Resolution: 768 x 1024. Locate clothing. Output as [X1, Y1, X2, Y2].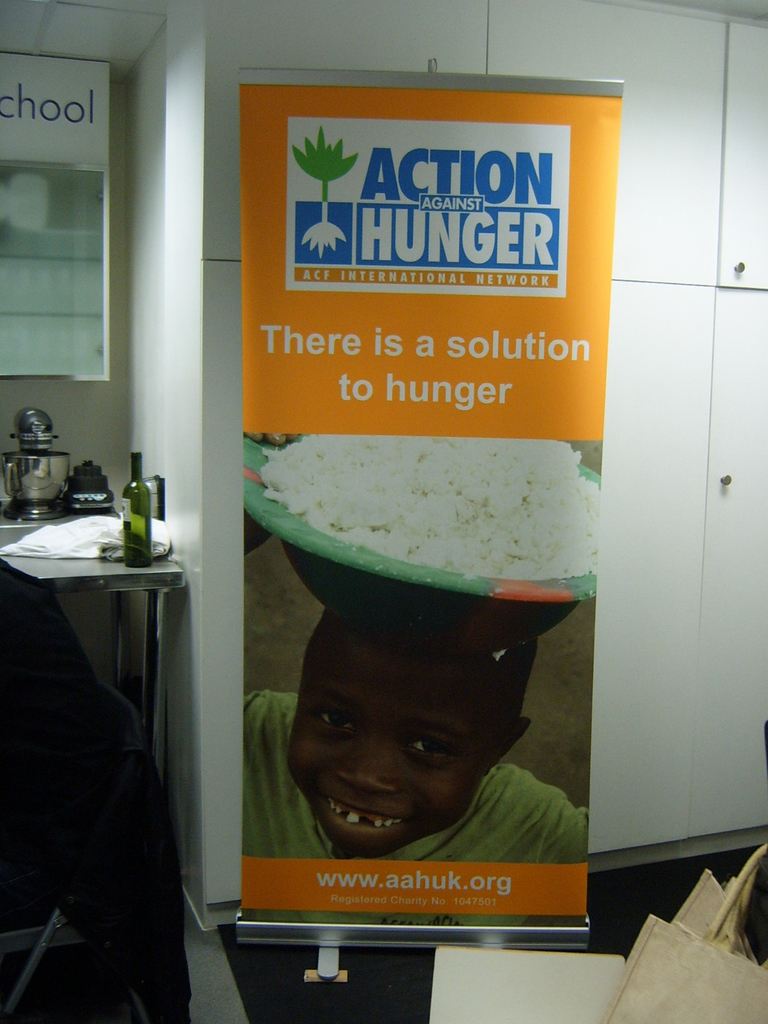
[243, 695, 594, 869].
